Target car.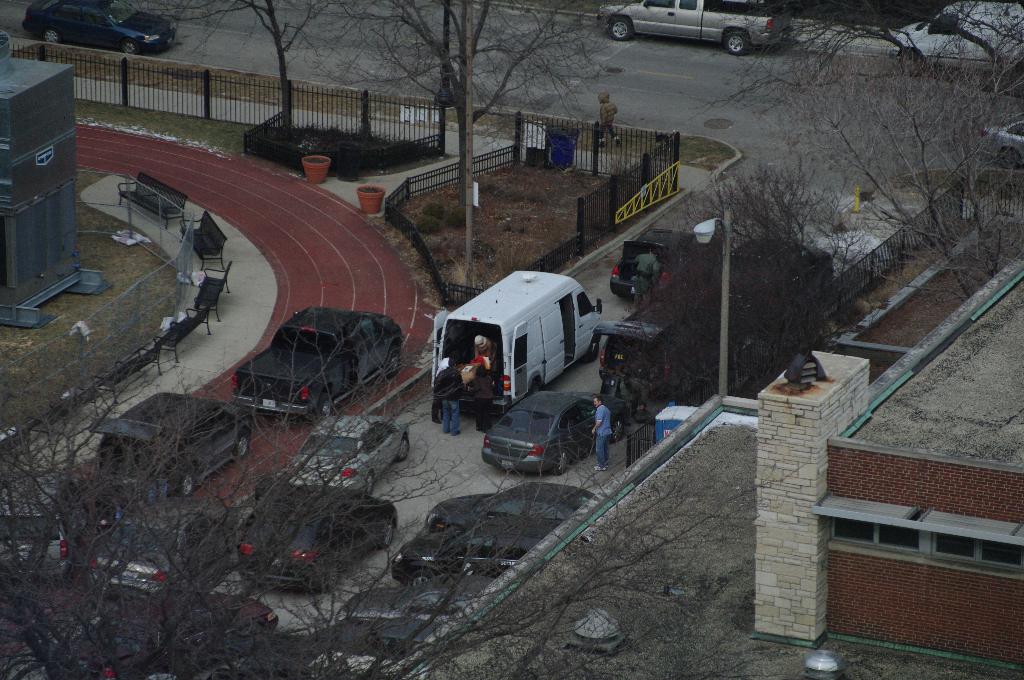
Target region: rect(79, 384, 262, 489).
